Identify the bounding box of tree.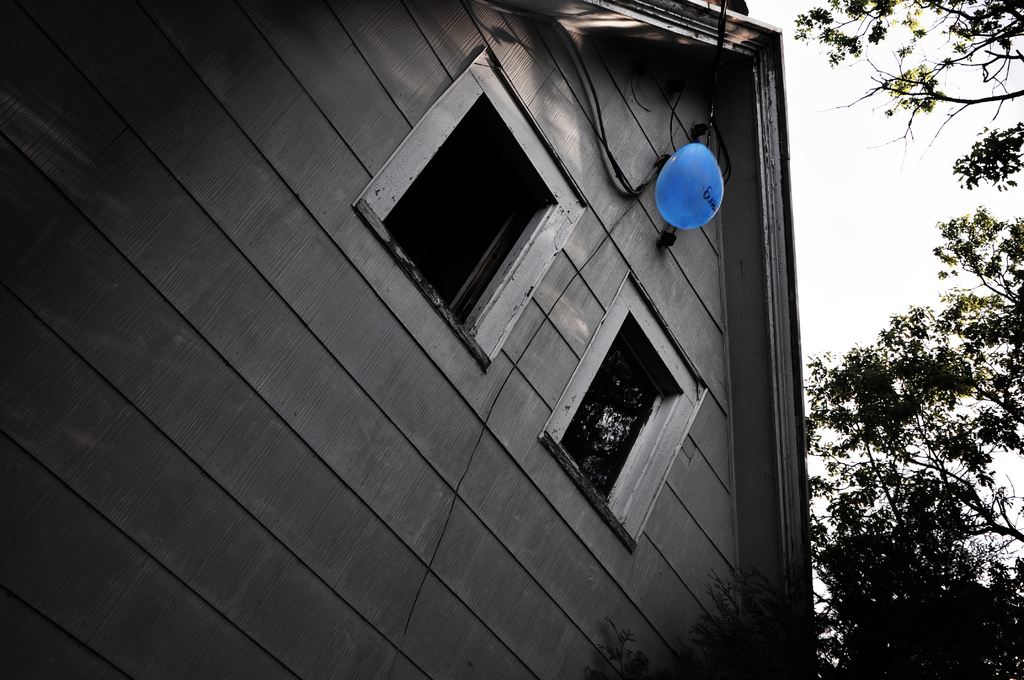
<box>796,193,1017,649</box>.
